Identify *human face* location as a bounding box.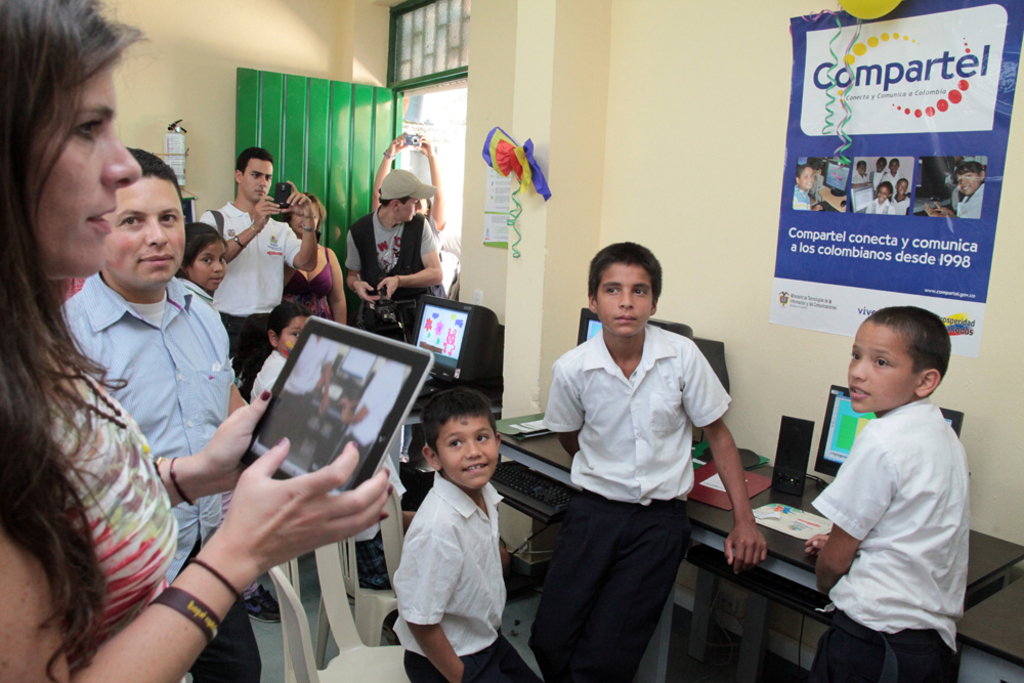
bbox=[877, 187, 890, 201].
